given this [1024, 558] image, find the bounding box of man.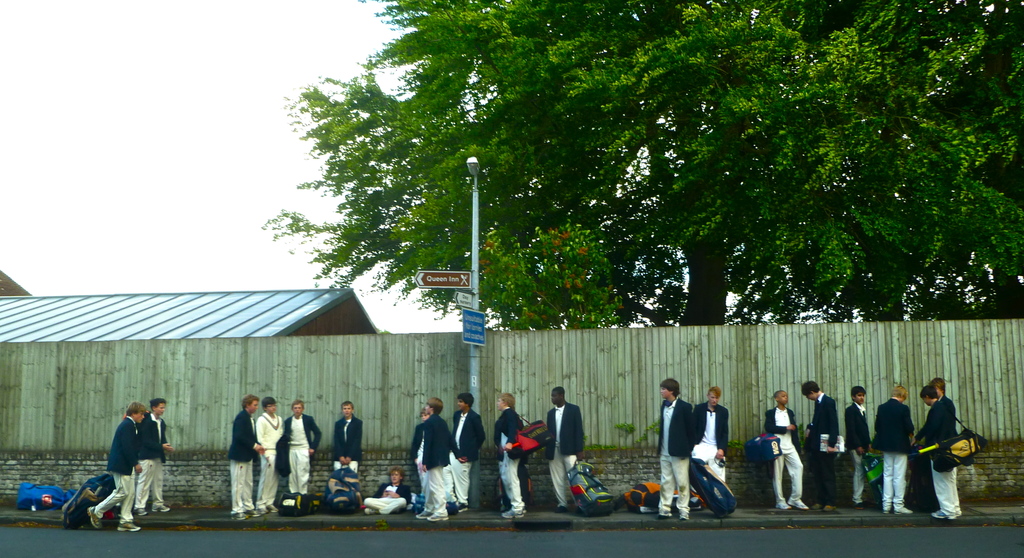
(876, 388, 910, 504).
